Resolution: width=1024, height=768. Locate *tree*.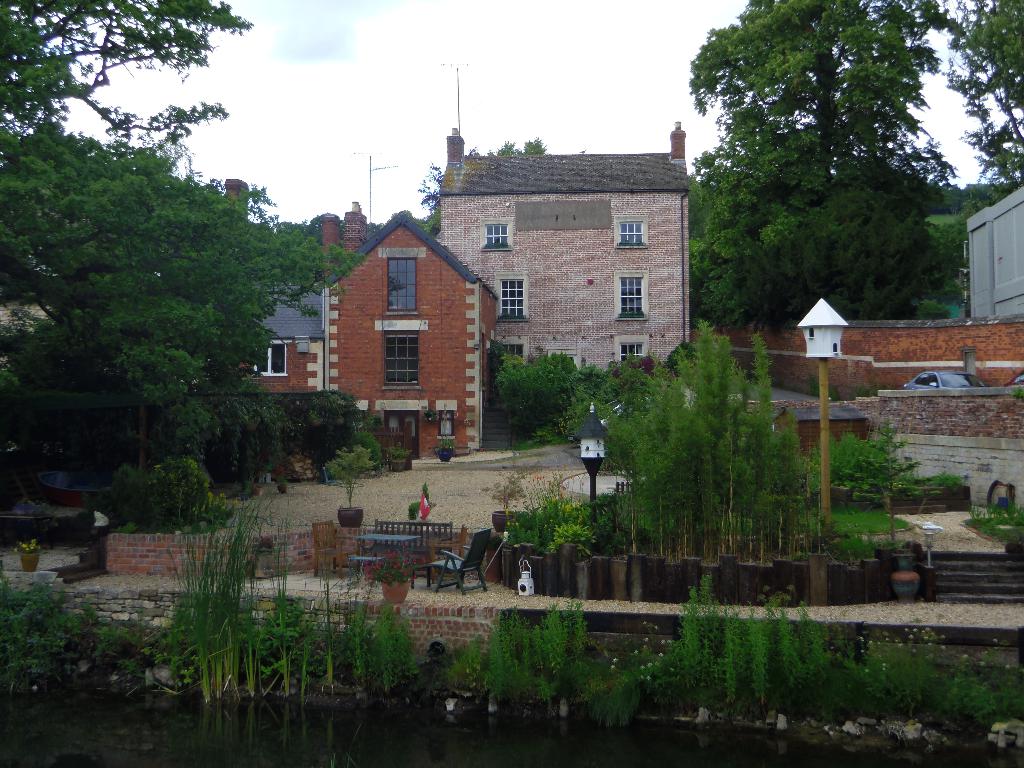
<box>141,442,208,515</box>.
